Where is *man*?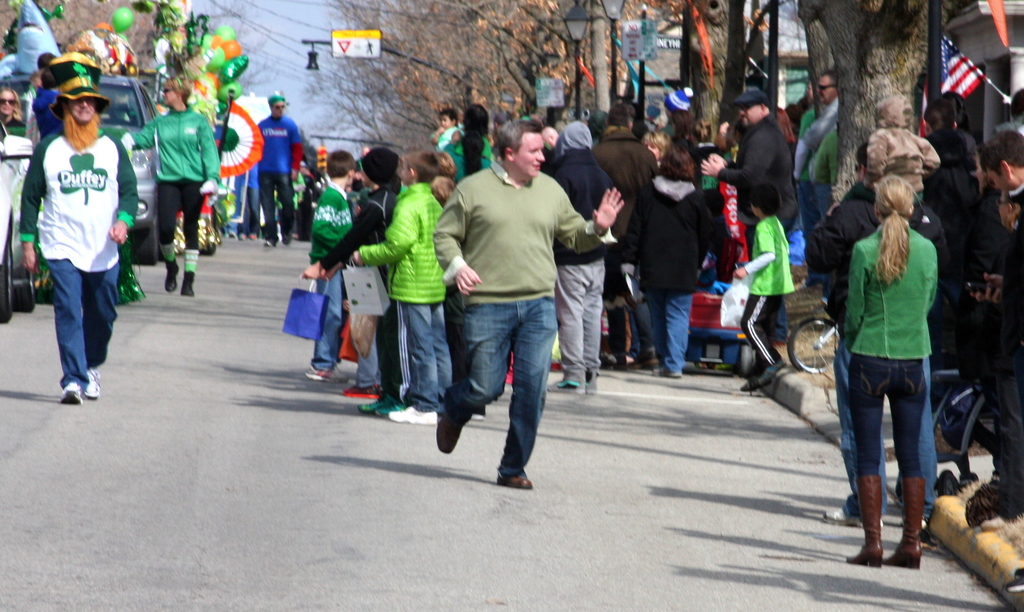
bbox=[694, 90, 795, 267].
